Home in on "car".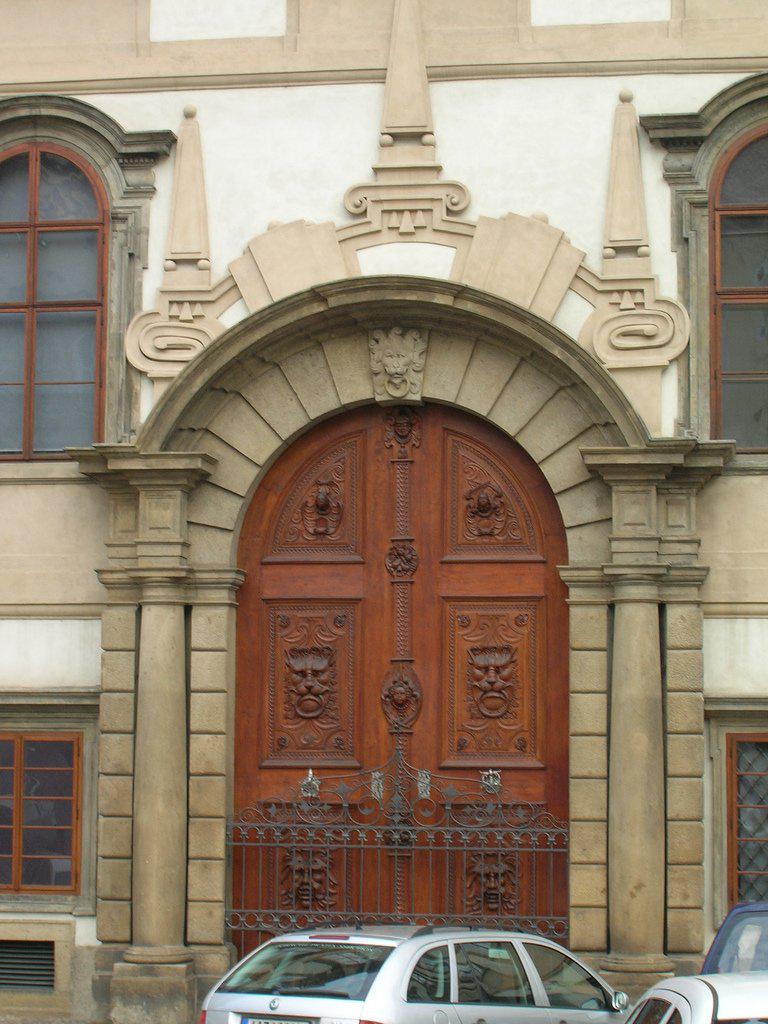
Homed in at pyautogui.locateOnScreen(197, 913, 635, 1023).
